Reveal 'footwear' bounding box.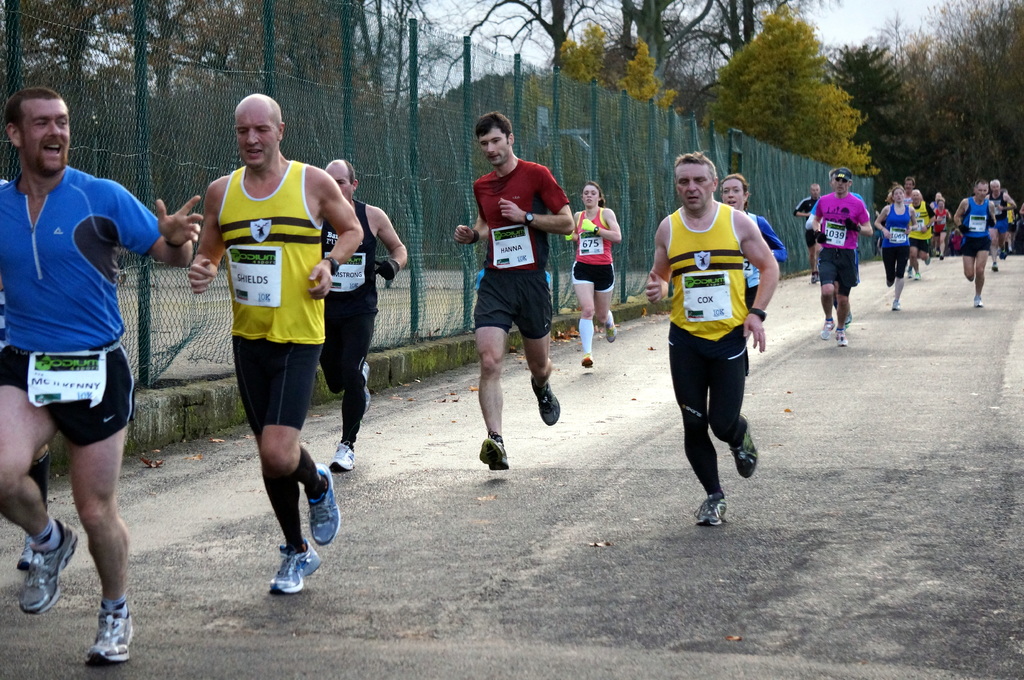
Revealed: box=[331, 439, 362, 473].
